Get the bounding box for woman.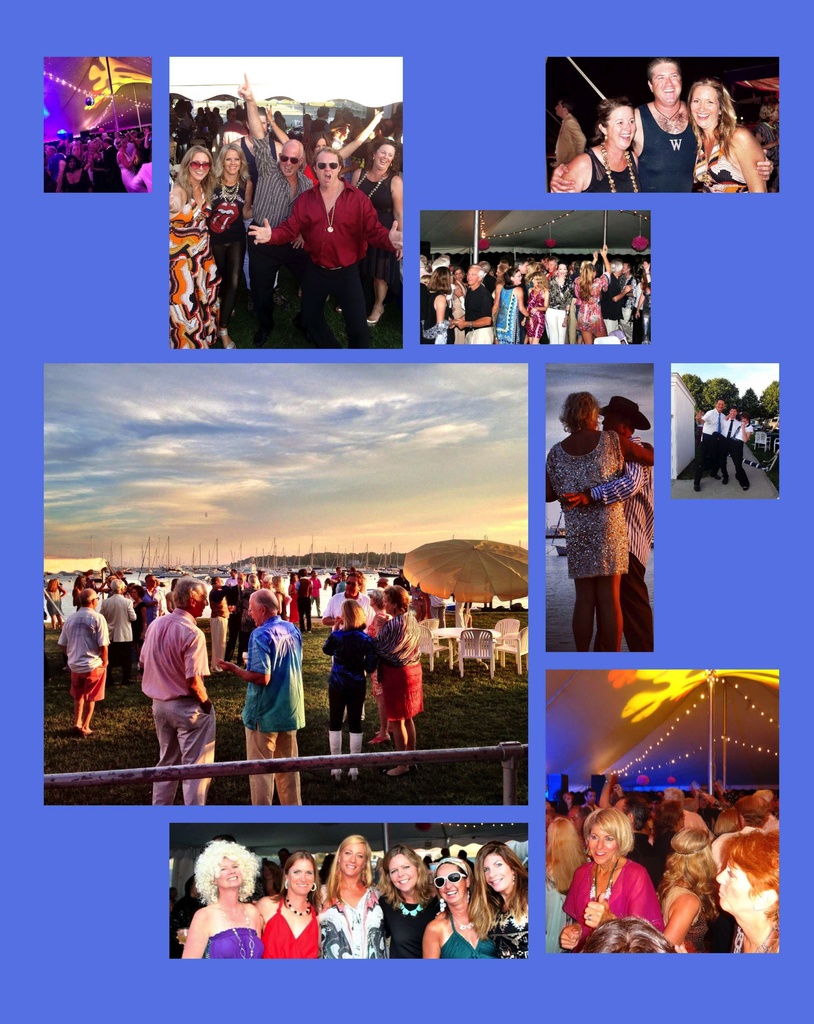
x1=564 y1=812 x2=662 y2=952.
